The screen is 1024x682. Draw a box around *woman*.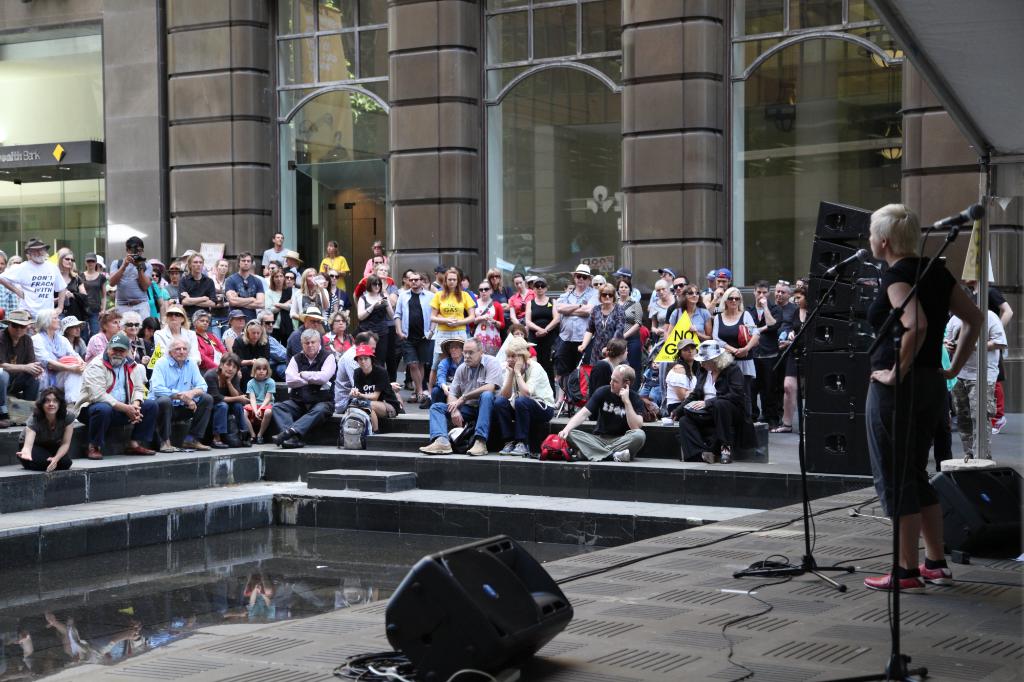
646,280,678,339.
